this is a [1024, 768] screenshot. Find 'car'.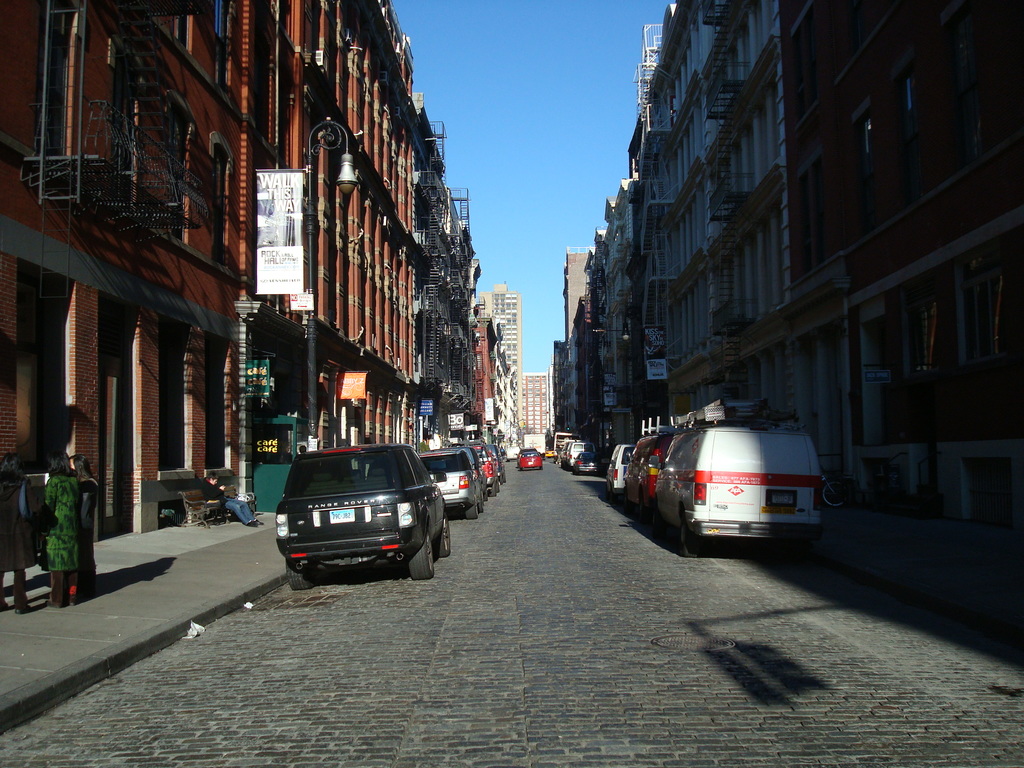
Bounding box: 514,445,540,467.
